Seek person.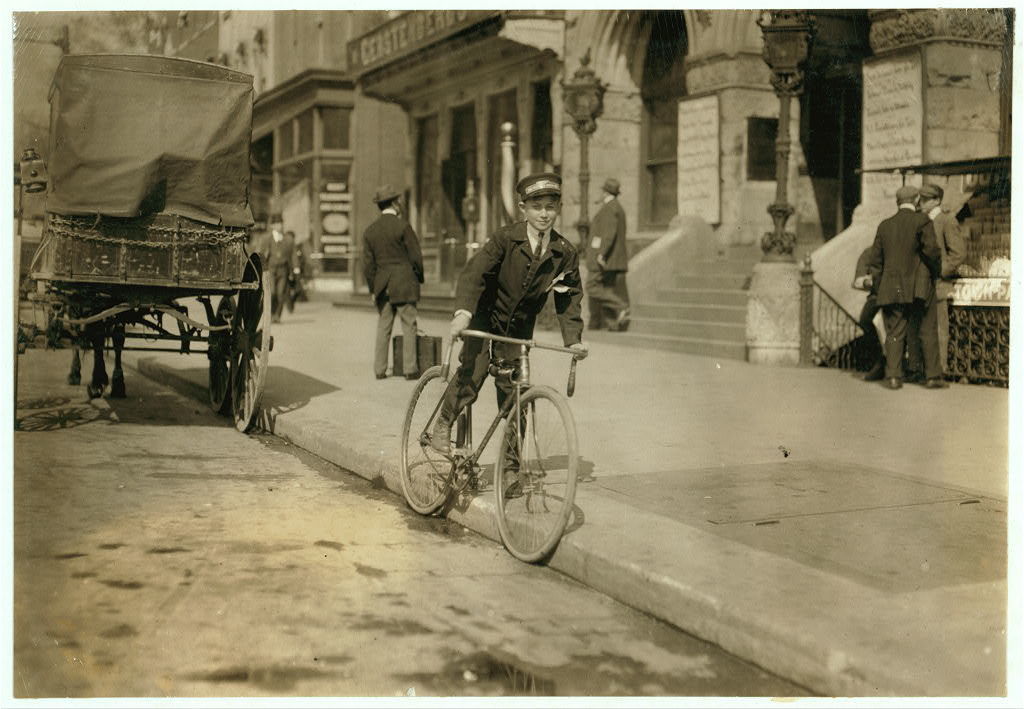
x1=874 y1=183 x2=950 y2=389.
